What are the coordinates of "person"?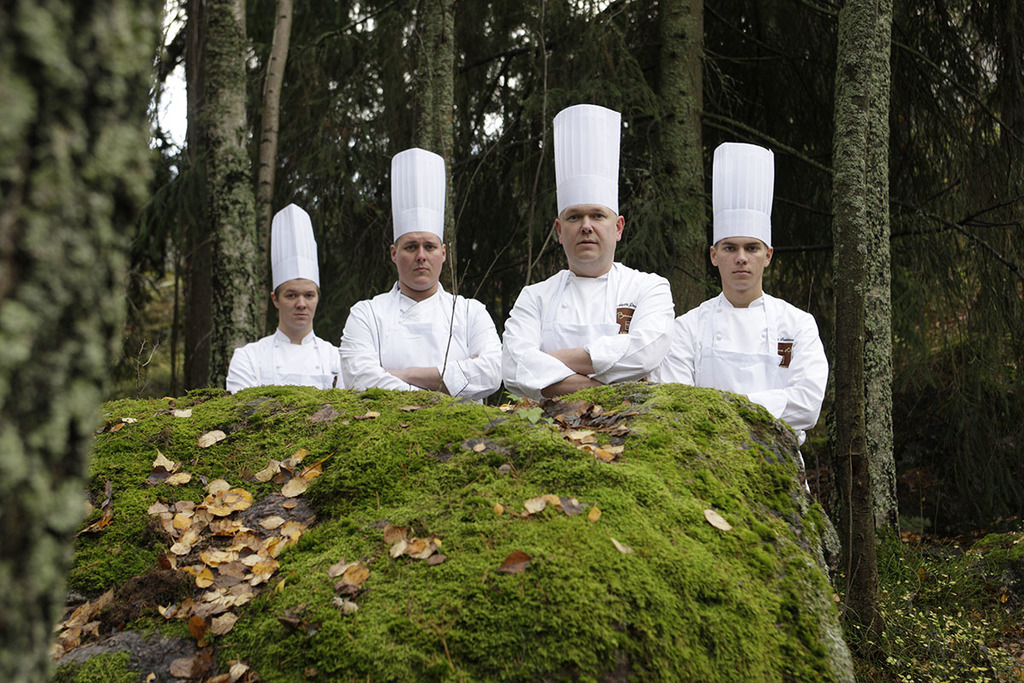
crop(228, 202, 346, 395).
